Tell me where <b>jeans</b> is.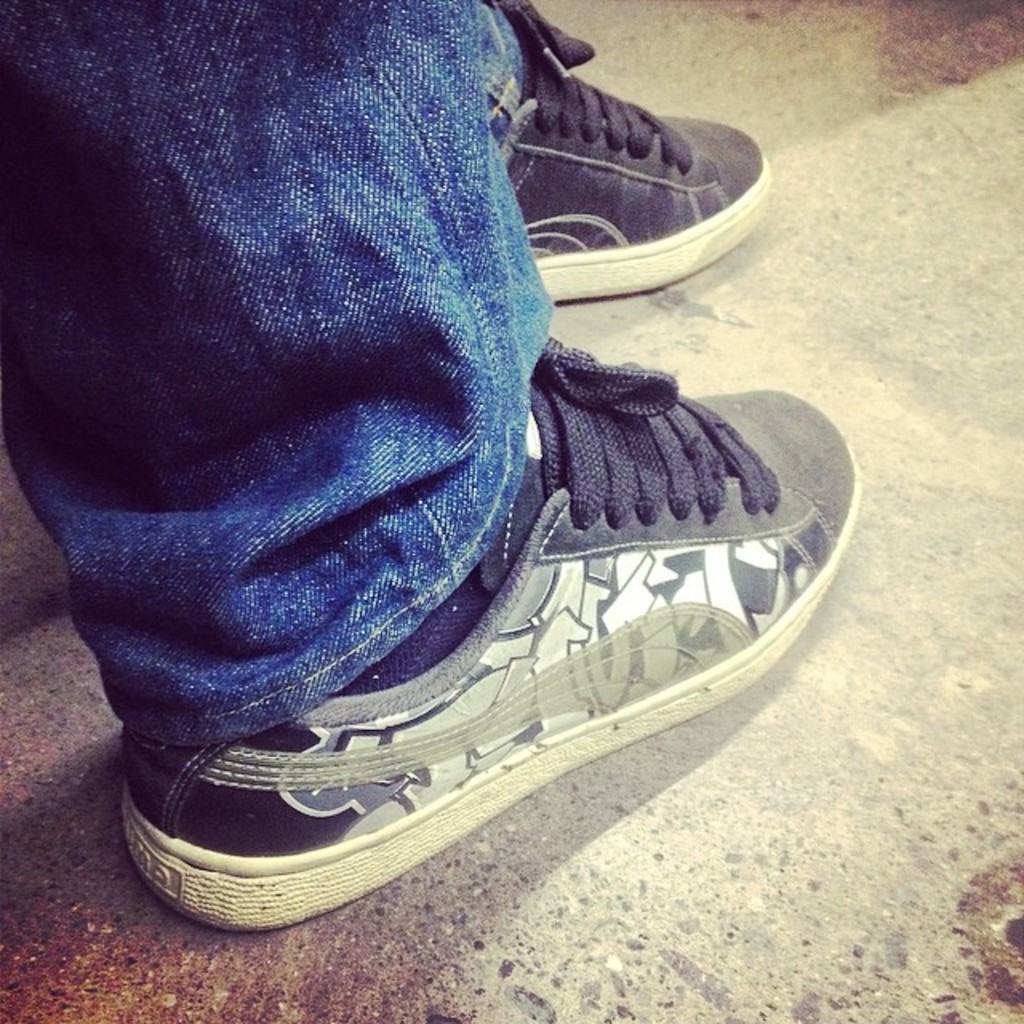
<b>jeans</b> is at box(0, 0, 555, 749).
